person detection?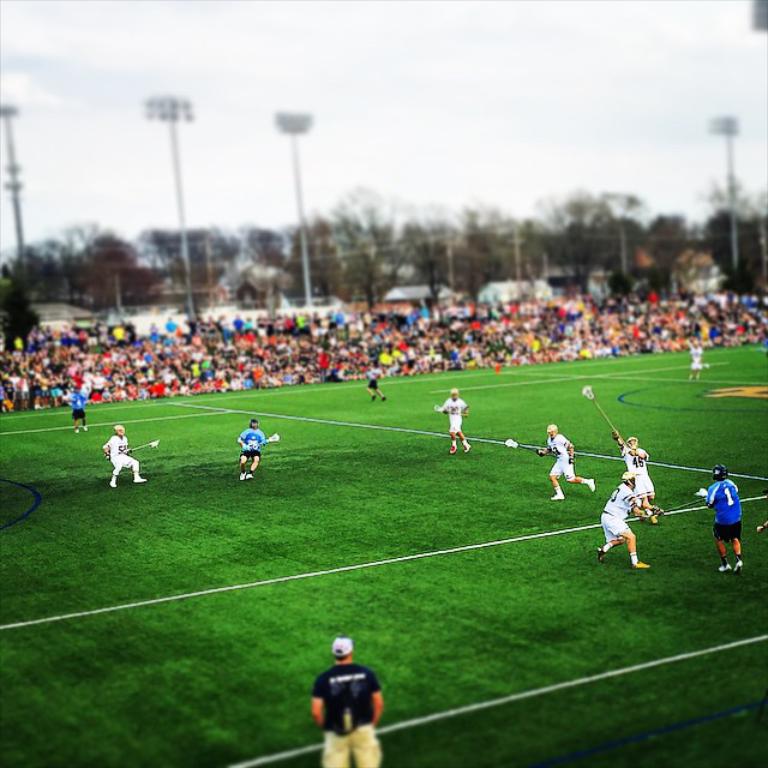
bbox=(238, 416, 265, 476)
